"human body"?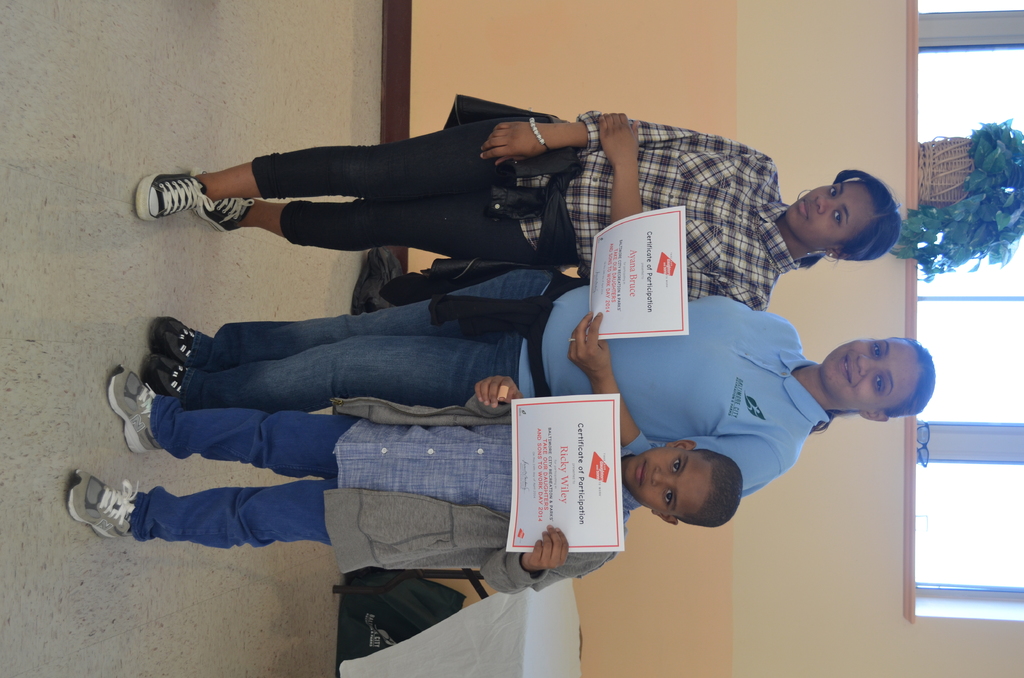
131/83/826/342
